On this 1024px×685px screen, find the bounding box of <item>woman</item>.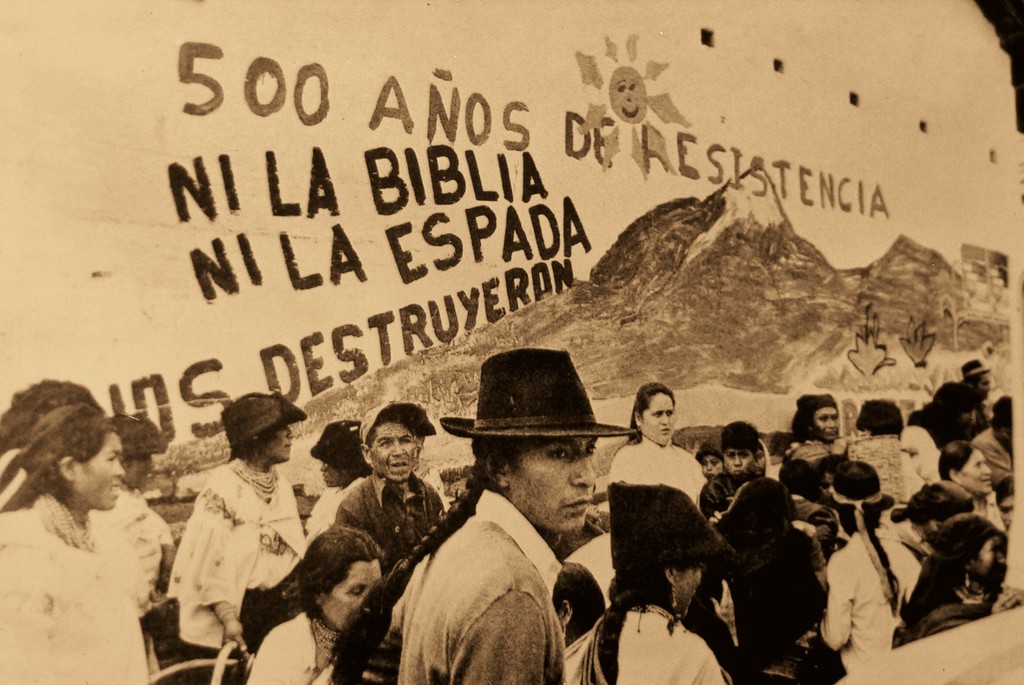
Bounding box: 241, 522, 390, 684.
